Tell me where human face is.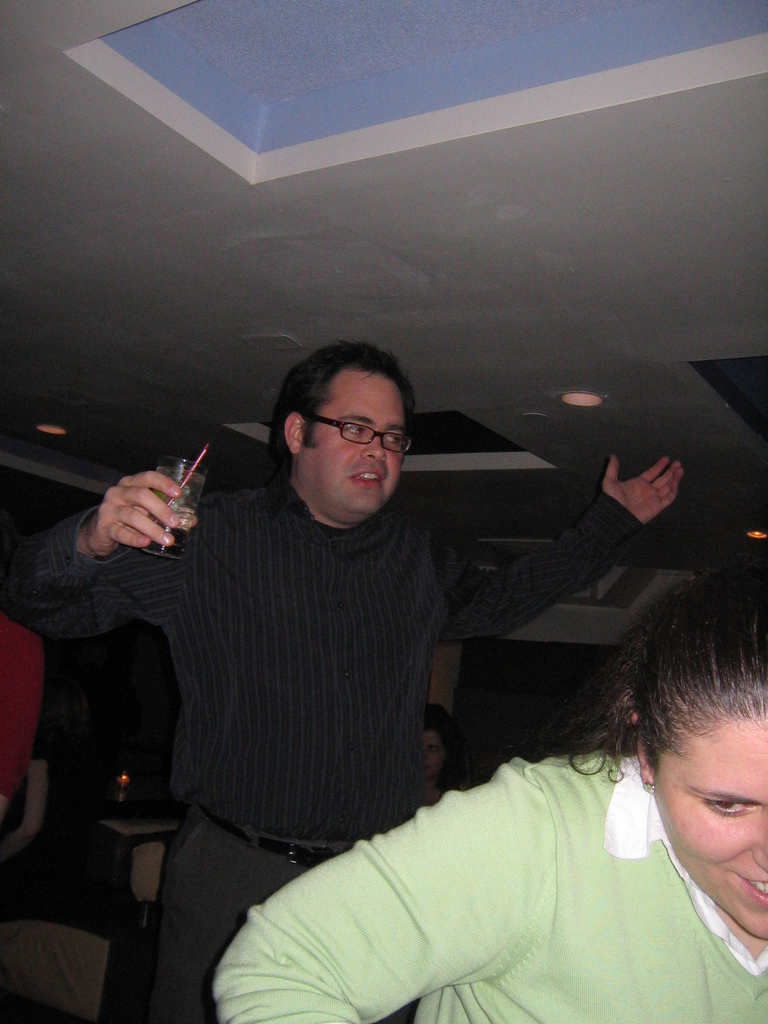
human face is at 426, 733, 444, 778.
